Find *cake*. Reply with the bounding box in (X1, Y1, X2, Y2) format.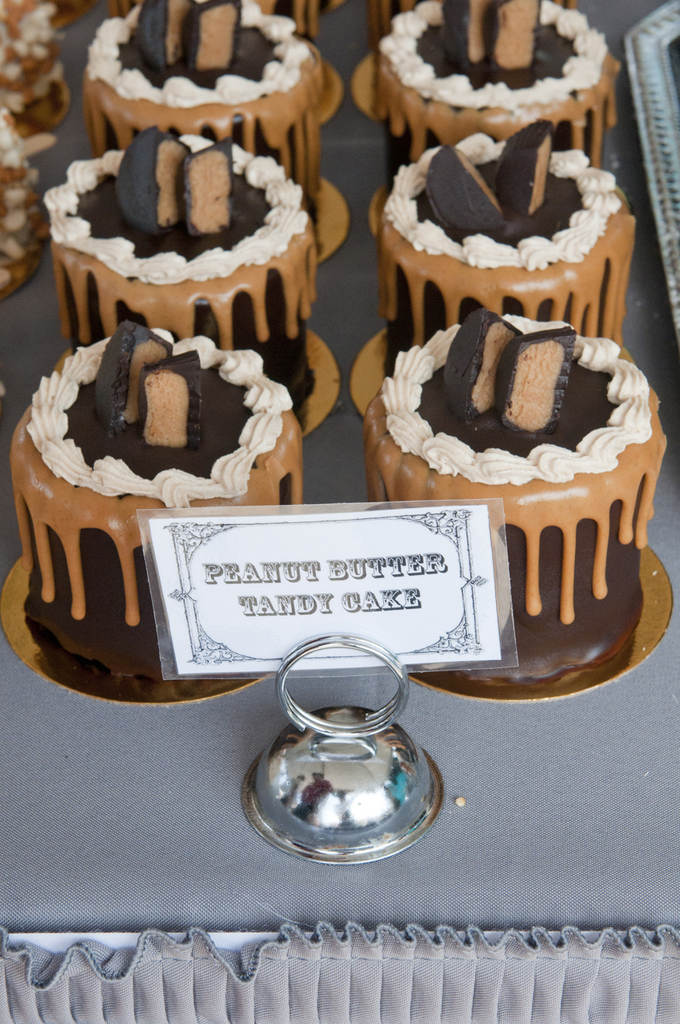
(371, 119, 637, 351).
